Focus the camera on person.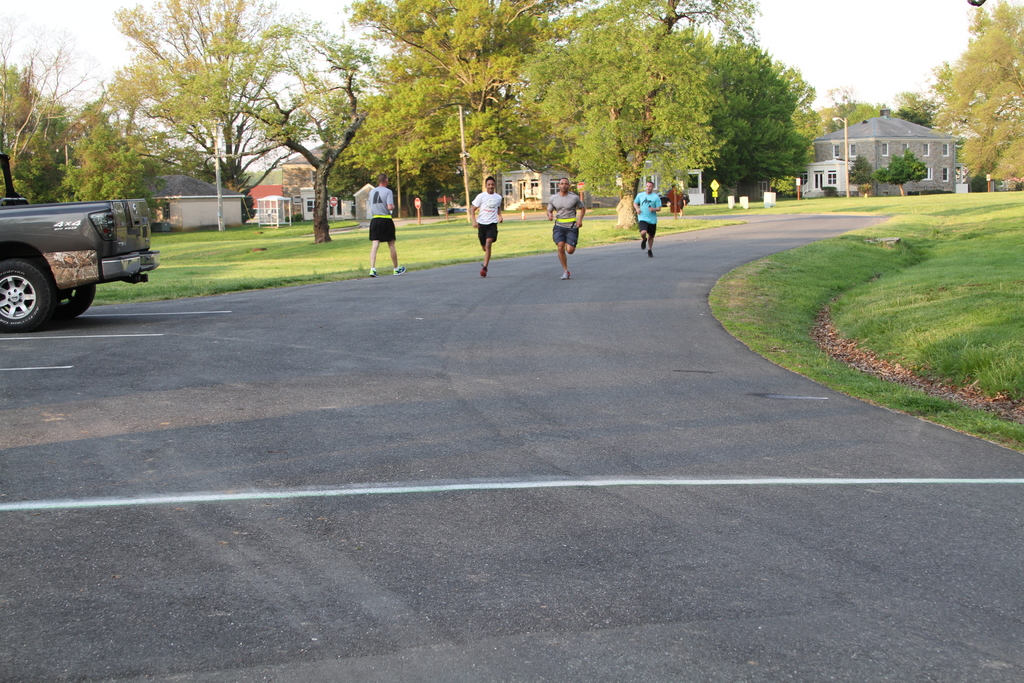
Focus region: bbox=[364, 173, 408, 279].
